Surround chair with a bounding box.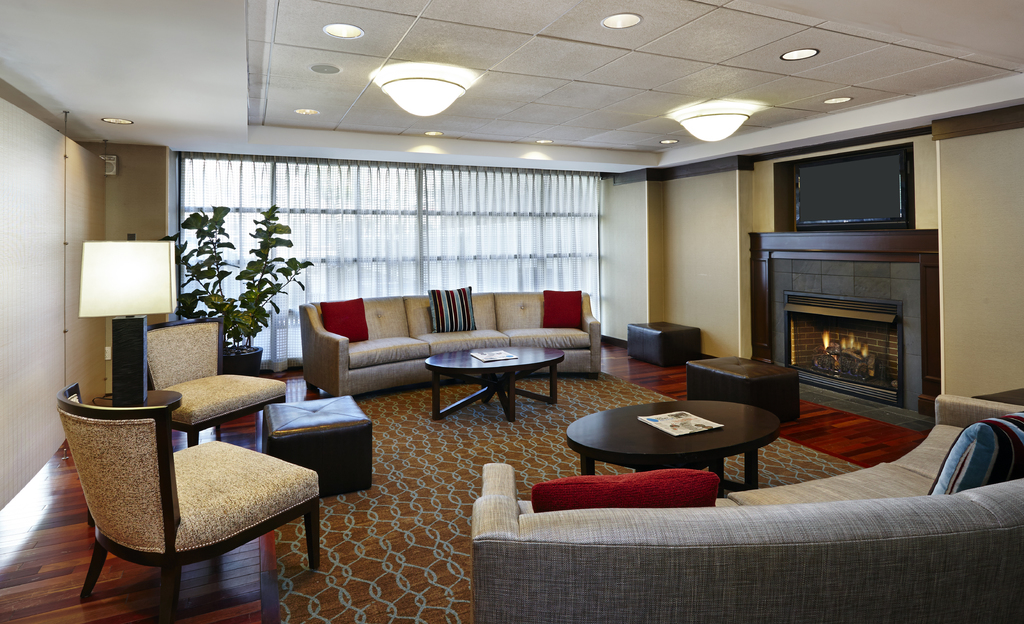
(141,311,289,447).
